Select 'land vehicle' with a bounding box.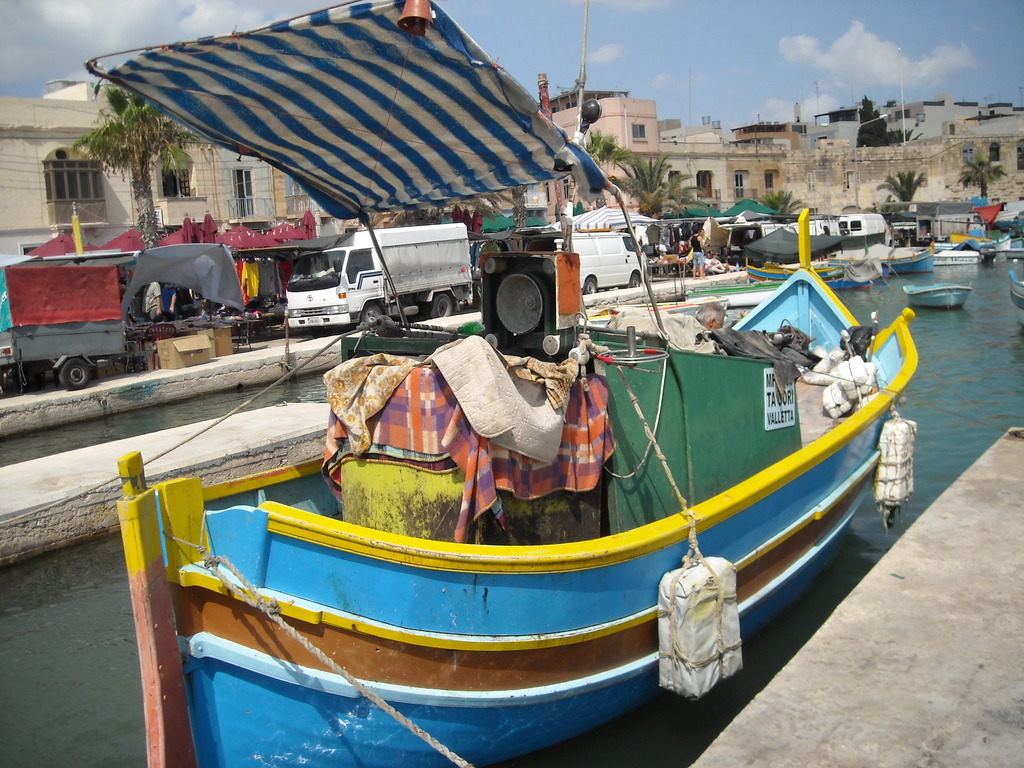
Rect(840, 214, 892, 232).
